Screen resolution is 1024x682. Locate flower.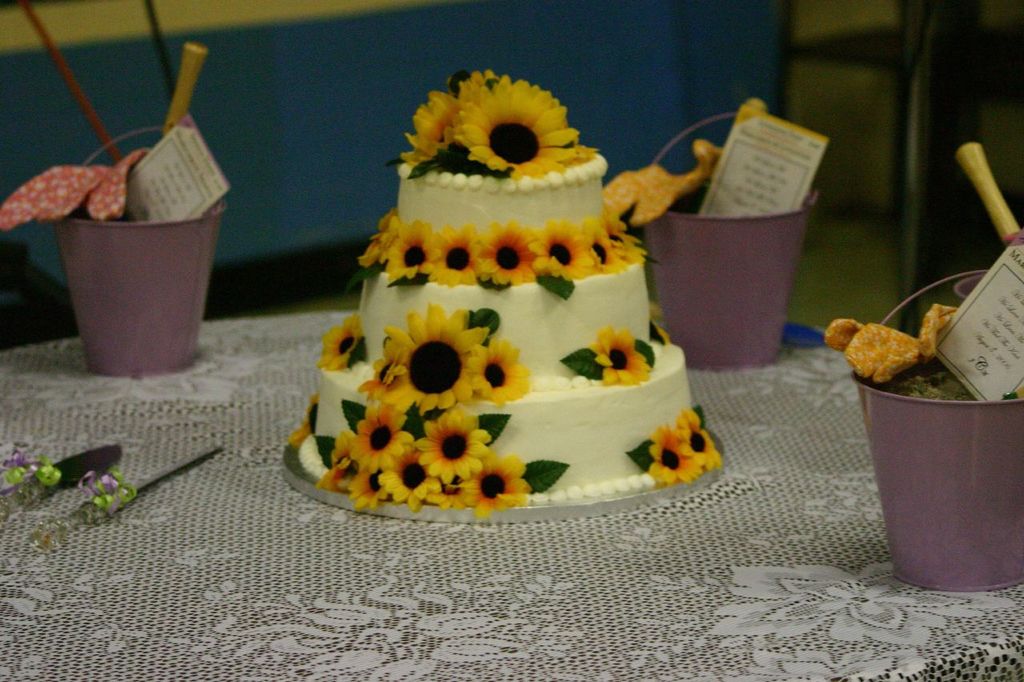
(x1=687, y1=406, x2=728, y2=466).
